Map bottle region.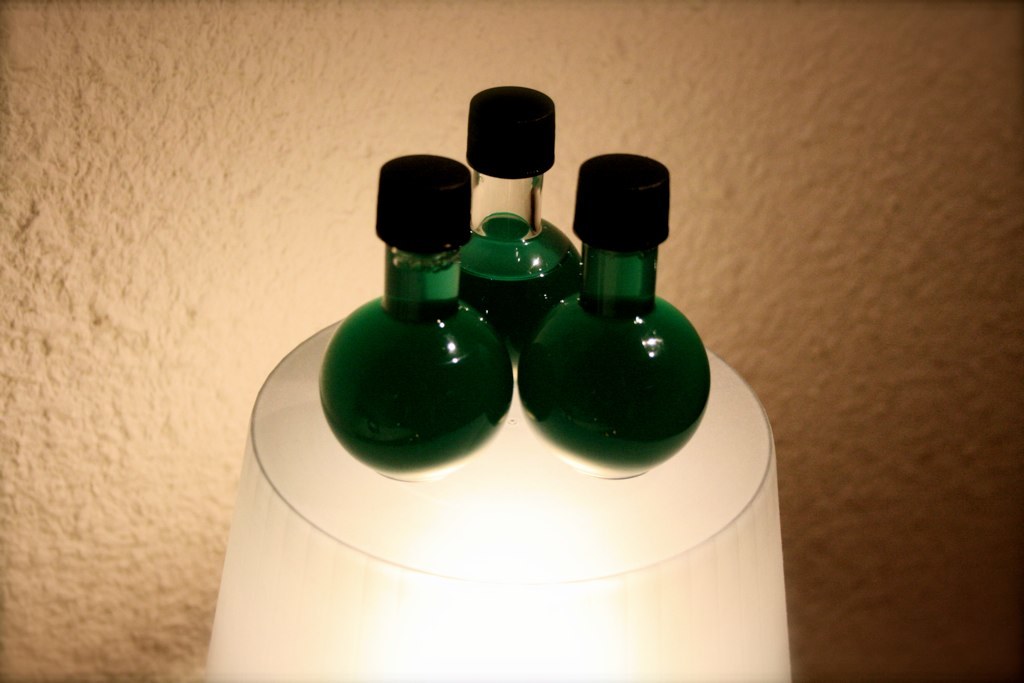
Mapped to bbox=[460, 85, 580, 348].
